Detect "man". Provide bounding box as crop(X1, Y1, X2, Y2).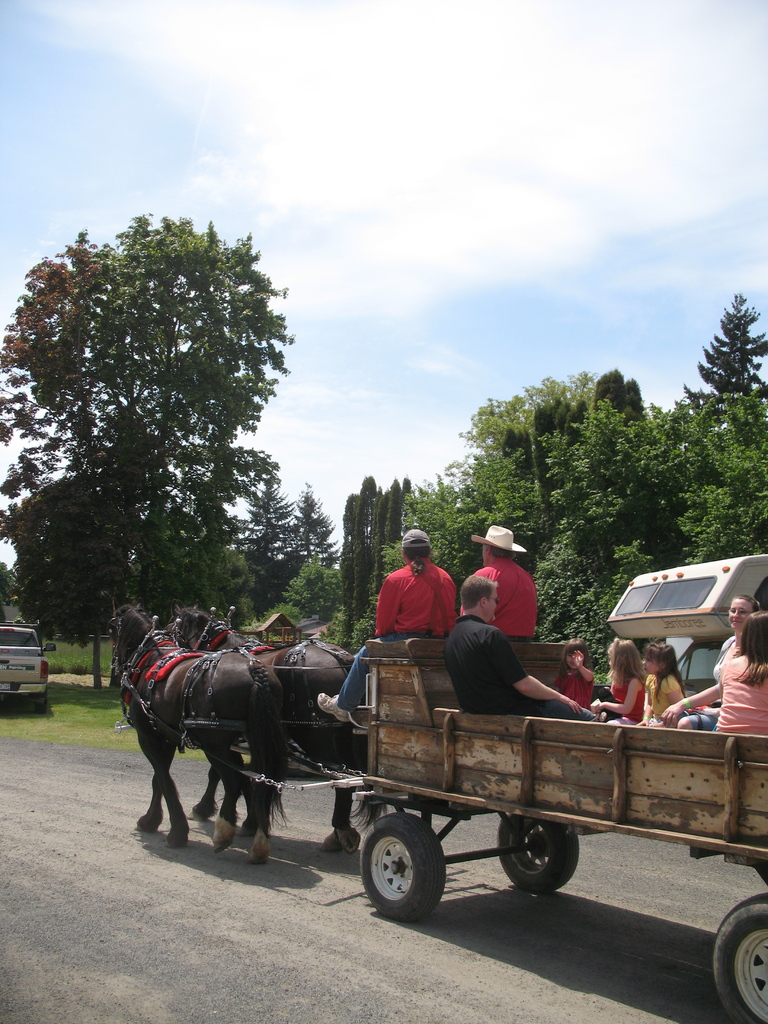
crop(308, 519, 458, 729).
